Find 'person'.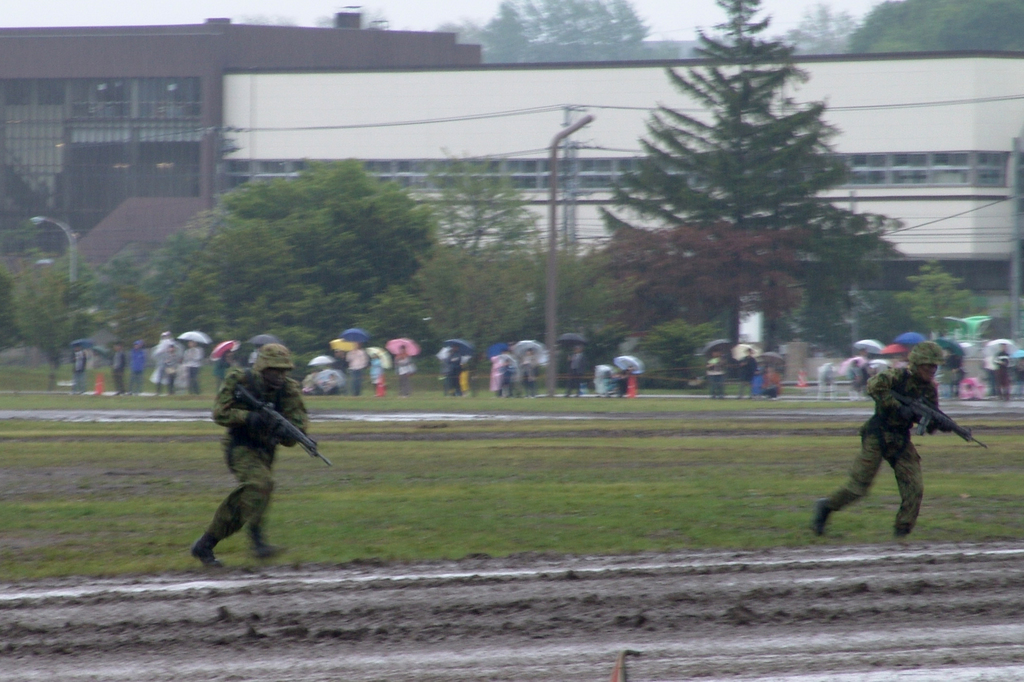
crop(436, 345, 465, 401).
